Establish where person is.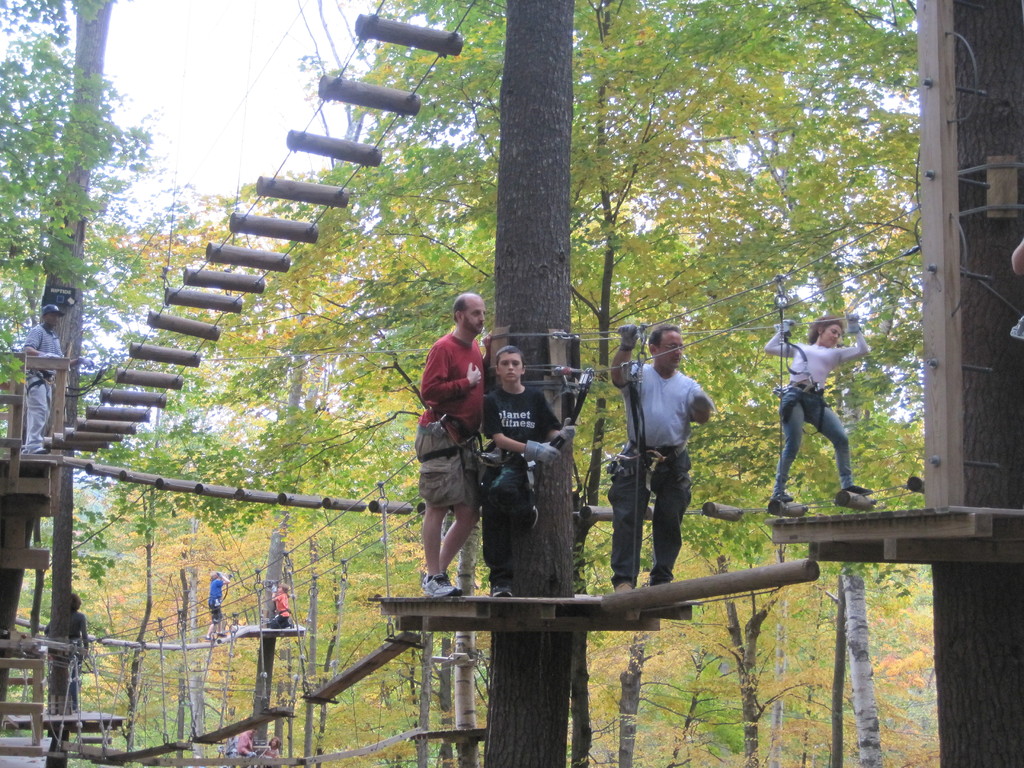
Established at [left=608, top=323, right=716, bottom=596].
